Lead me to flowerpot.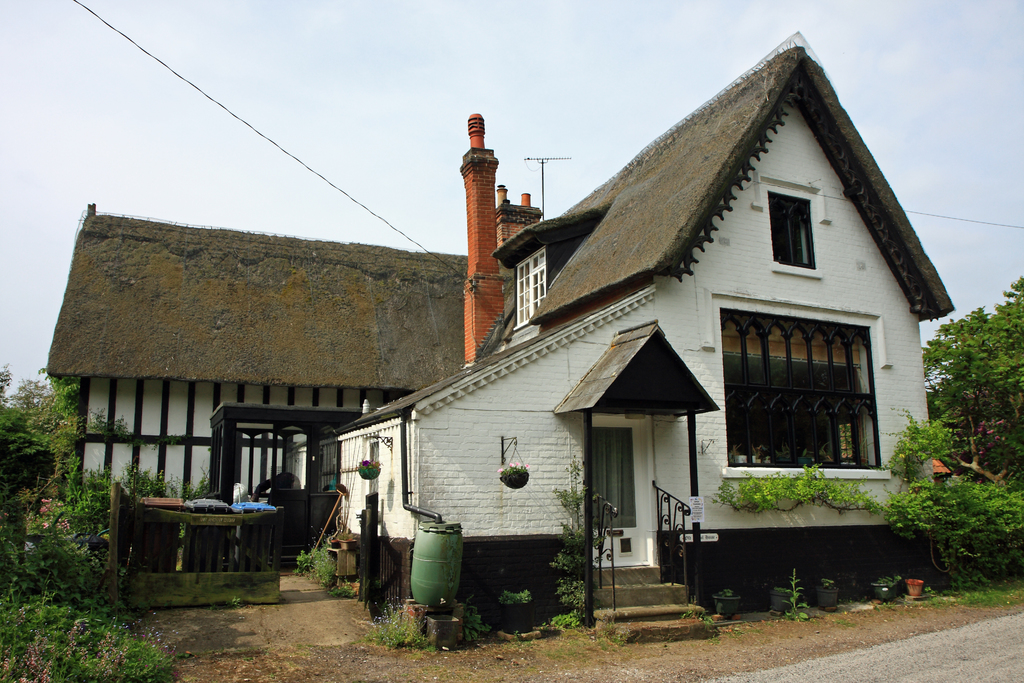
Lead to crop(905, 577, 925, 597).
